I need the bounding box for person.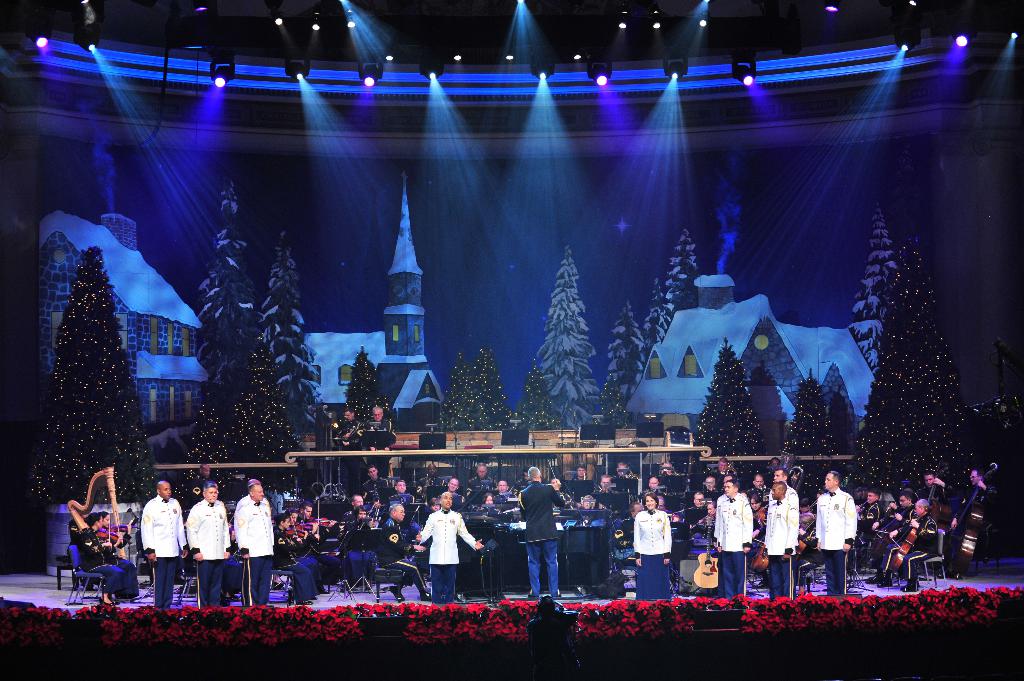
Here it is: left=392, top=479, right=414, bottom=512.
